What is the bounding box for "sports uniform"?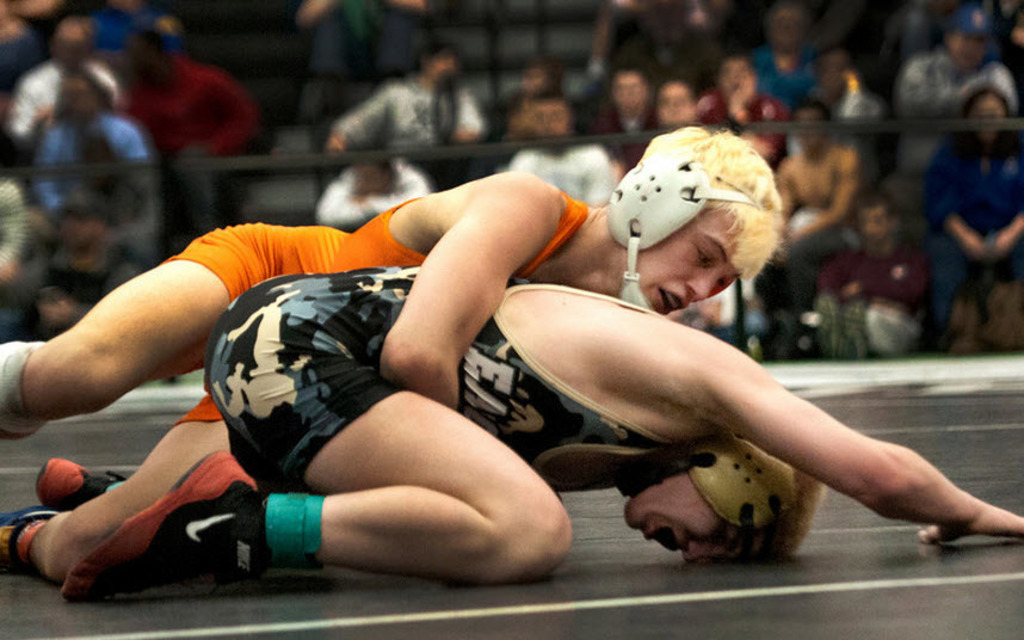
crop(156, 184, 596, 420).
